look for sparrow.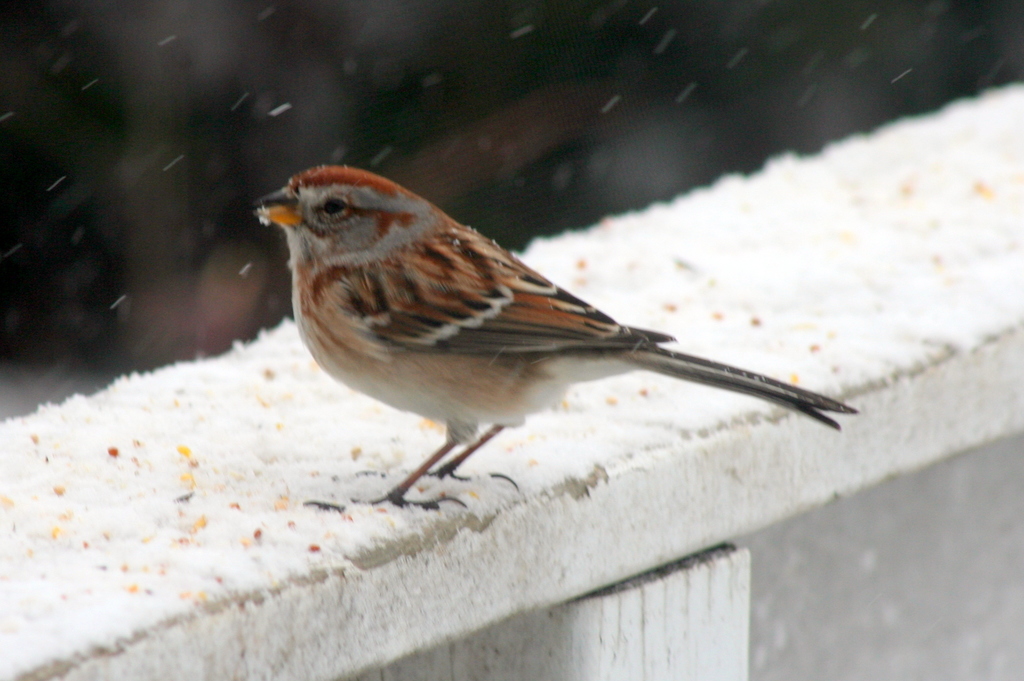
Found: <region>248, 161, 859, 511</region>.
